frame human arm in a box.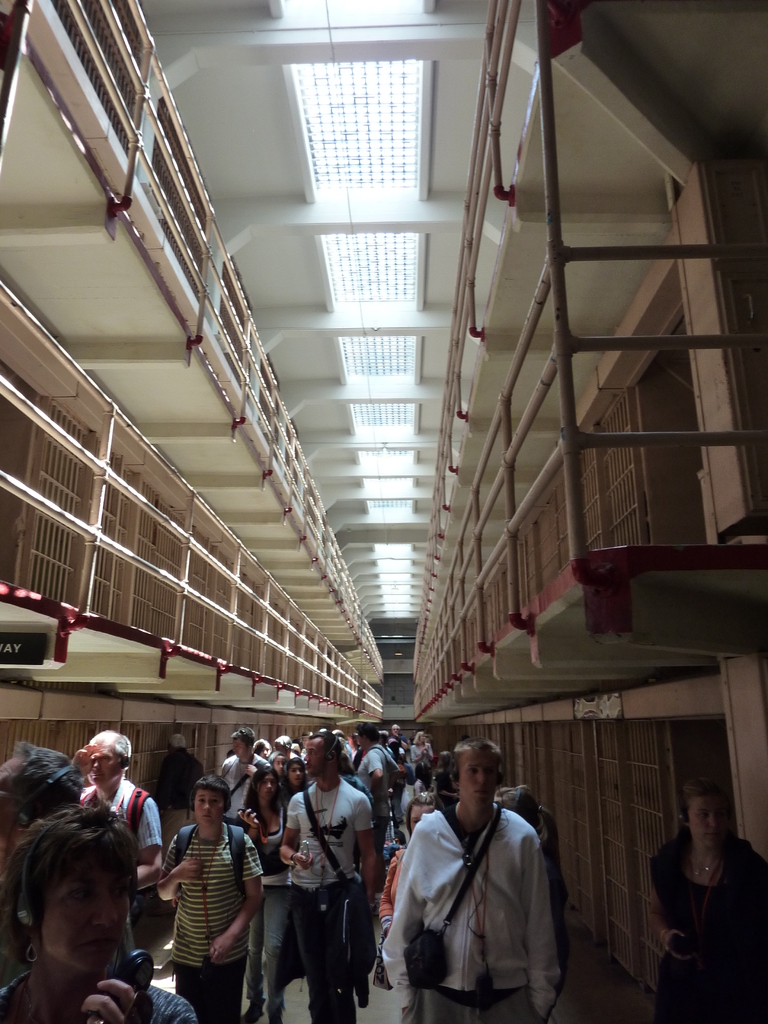
210,847,275,961.
